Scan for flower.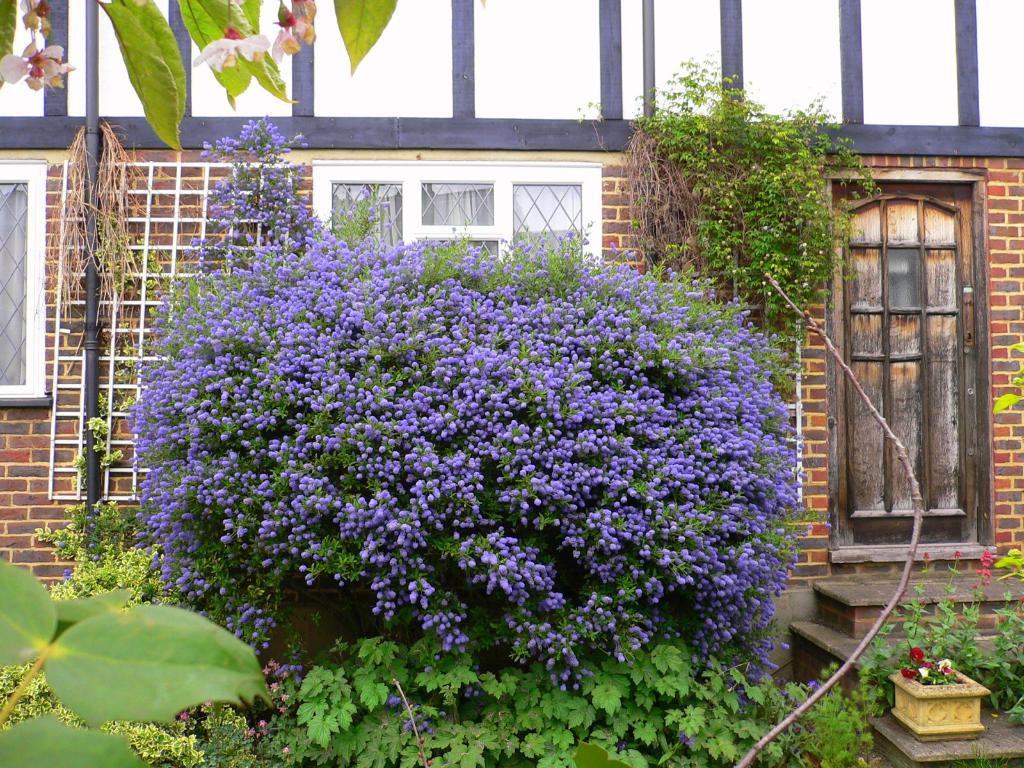
Scan result: bbox=(976, 548, 999, 581).
